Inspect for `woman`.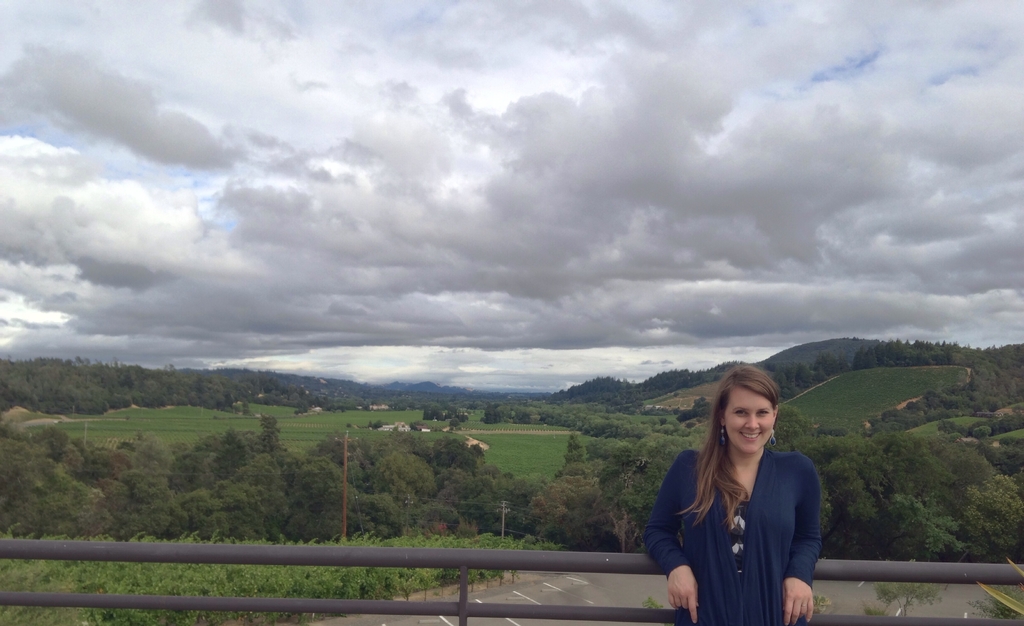
Inspection: bbox=[653, 365, 840, 623].
